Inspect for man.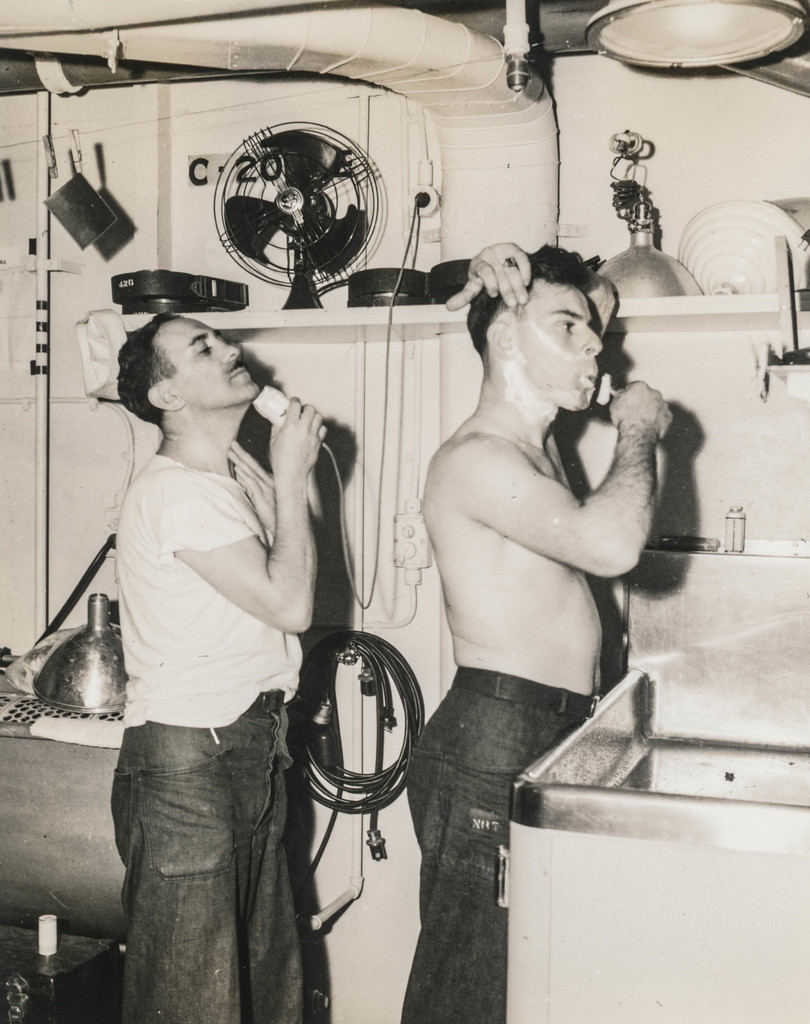
Inspection: (401, 245, 667, 1022).
